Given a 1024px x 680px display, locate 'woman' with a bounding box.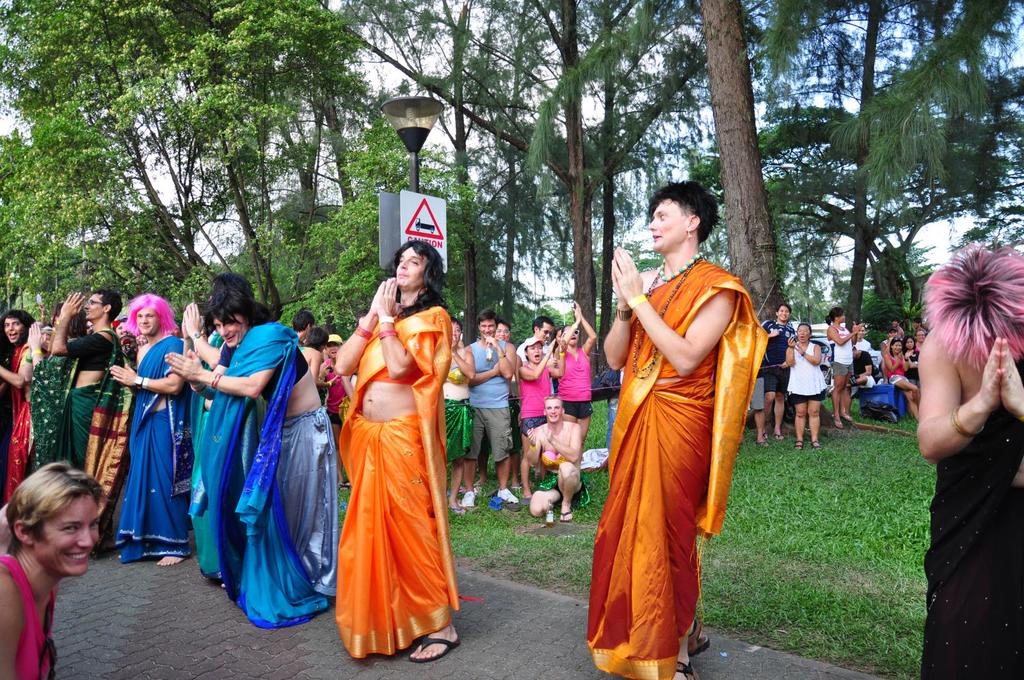
Located: bbox=[515, 335, 567, 503].
